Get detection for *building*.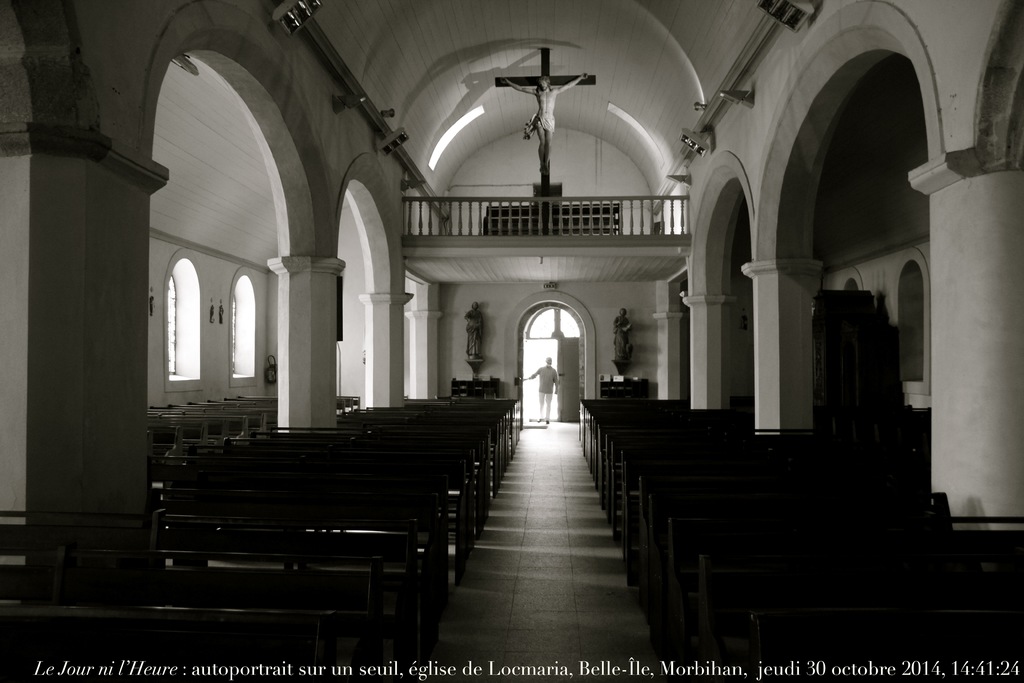
Detection: rect(0, 0, 1023, 682).
